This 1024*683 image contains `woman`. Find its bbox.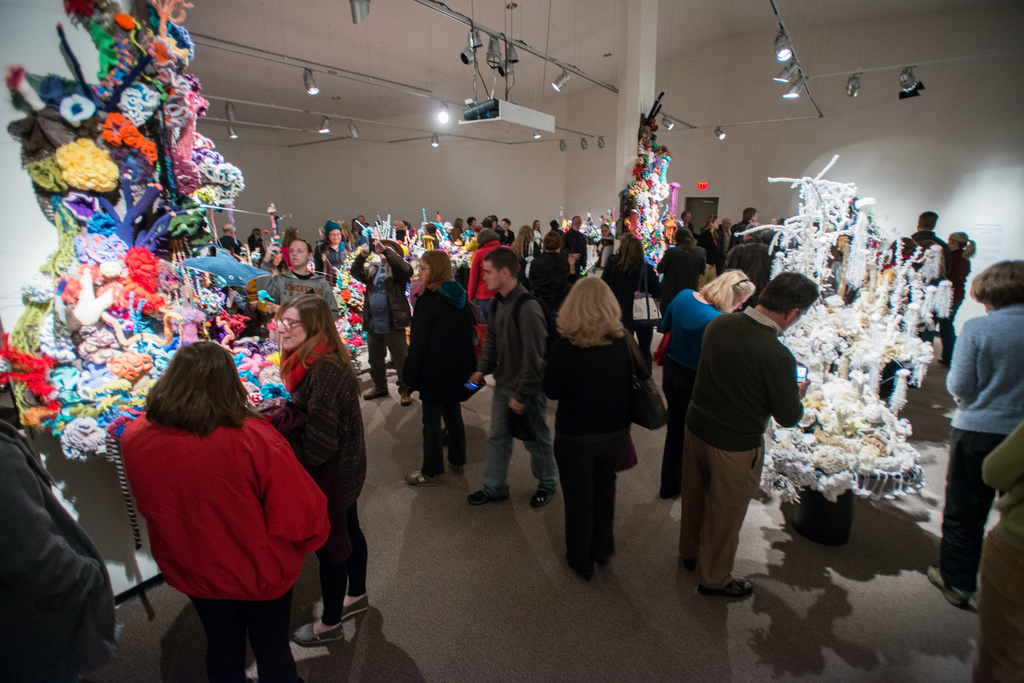
bbox=(400, 248, 481, 481).
